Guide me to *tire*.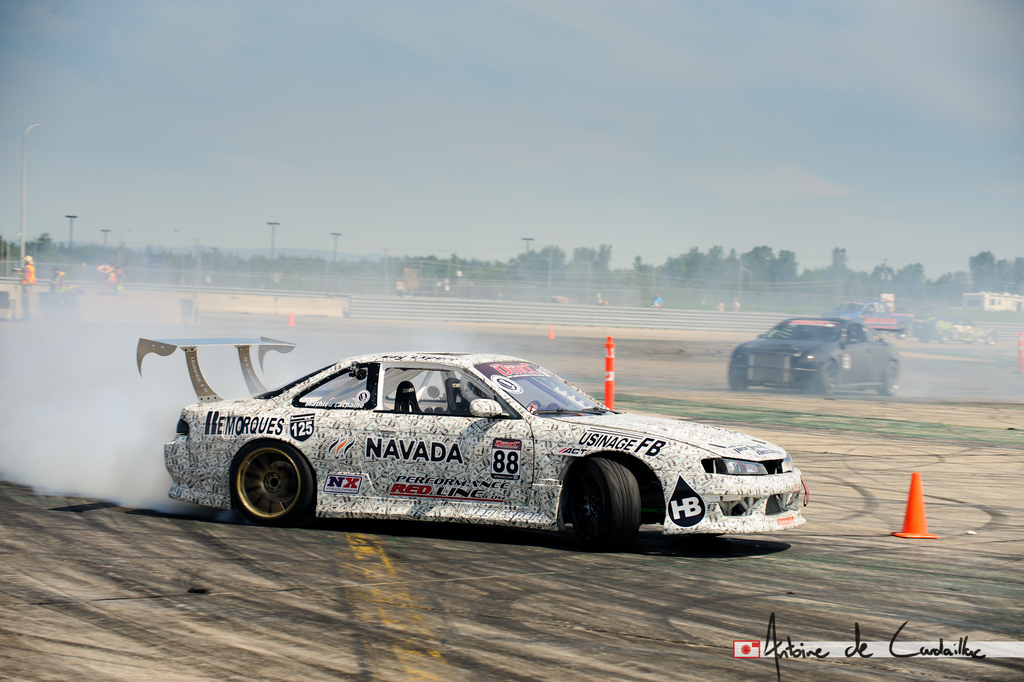
Guidance: {"left": 724, "top": 354, "right": 746, "bottom": 390}.
